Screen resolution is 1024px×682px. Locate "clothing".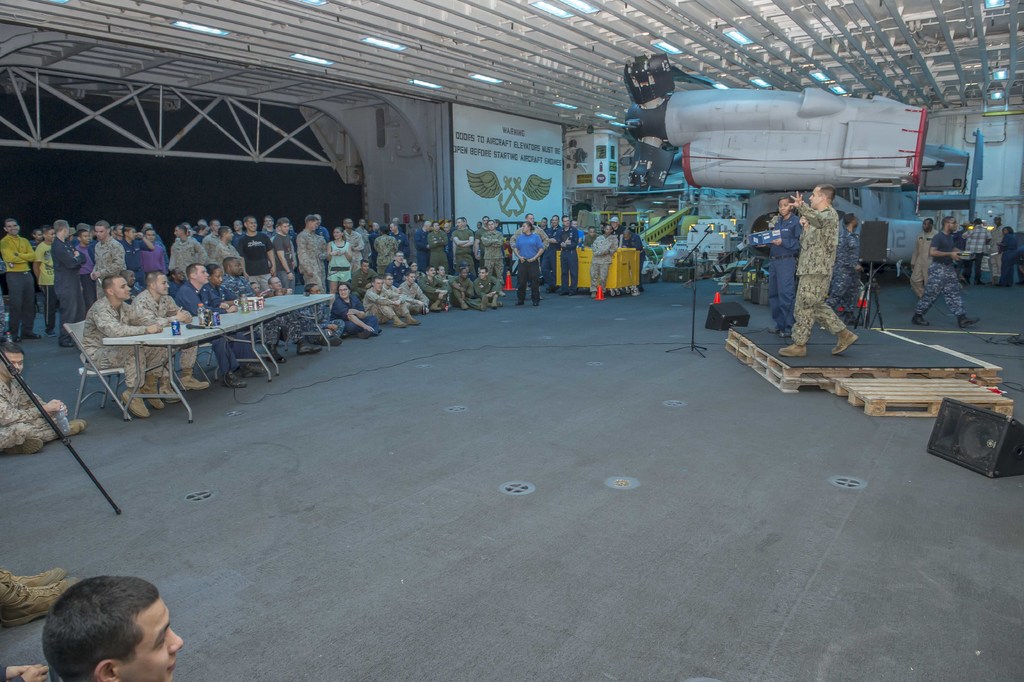
rect(784, 203, 878, 317).
